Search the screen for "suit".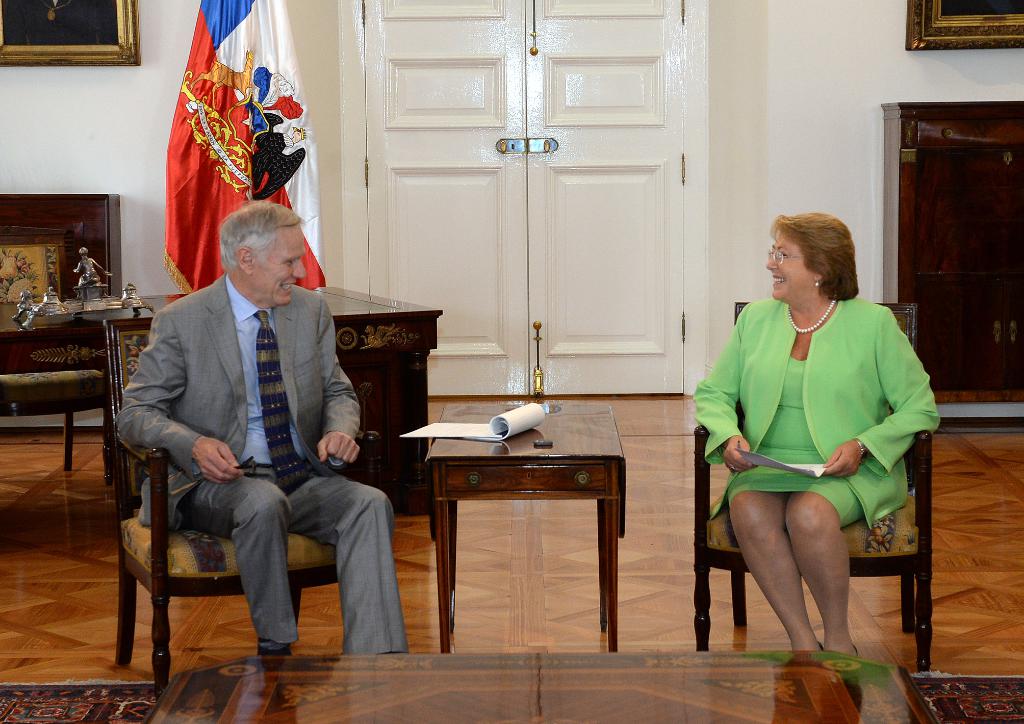
Found at <bbox>689, 296, 943, 528</bbox>.
